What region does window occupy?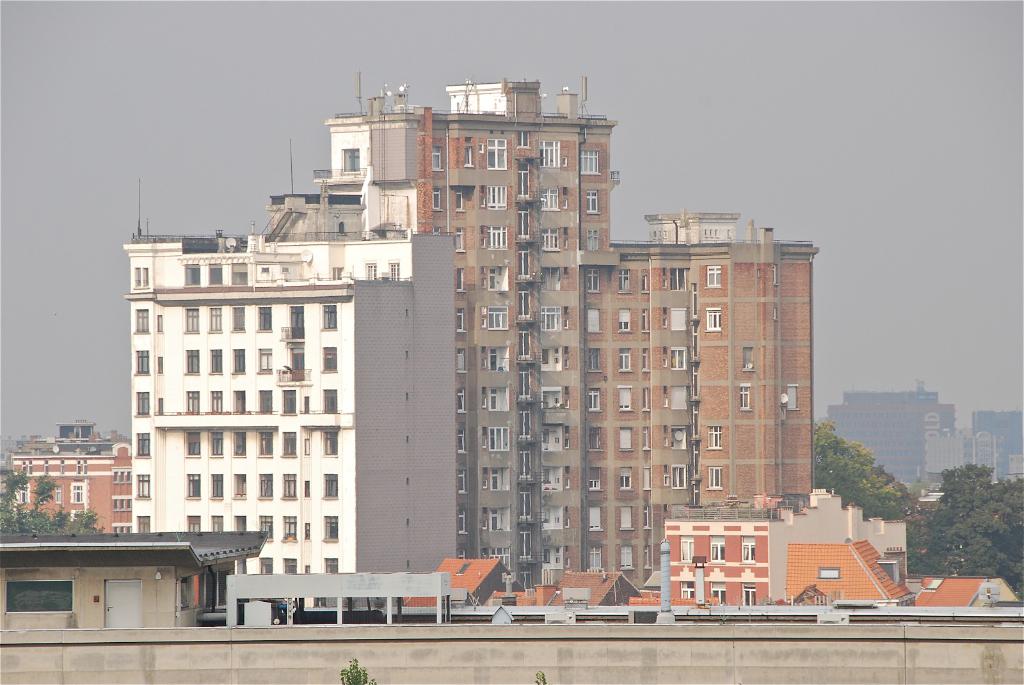
BBox(618, 505, 634, 530).
